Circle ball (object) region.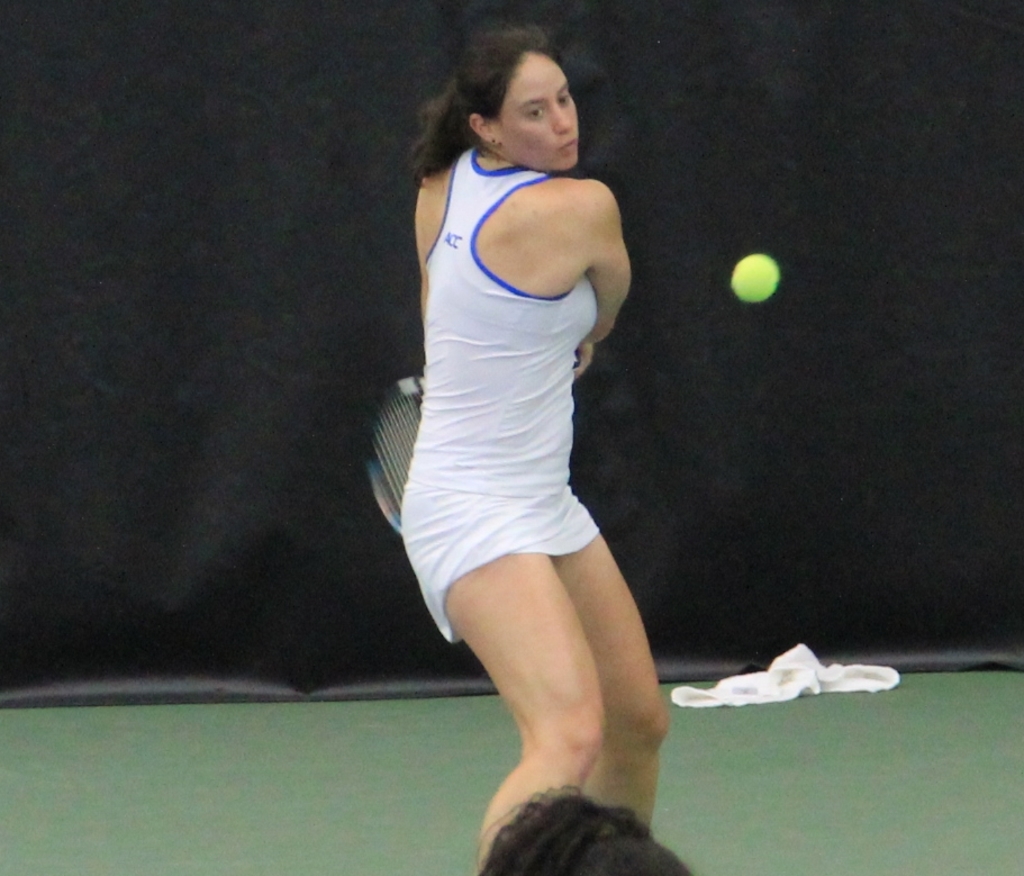
Region: l=732, t=255, r=779, b=298.
